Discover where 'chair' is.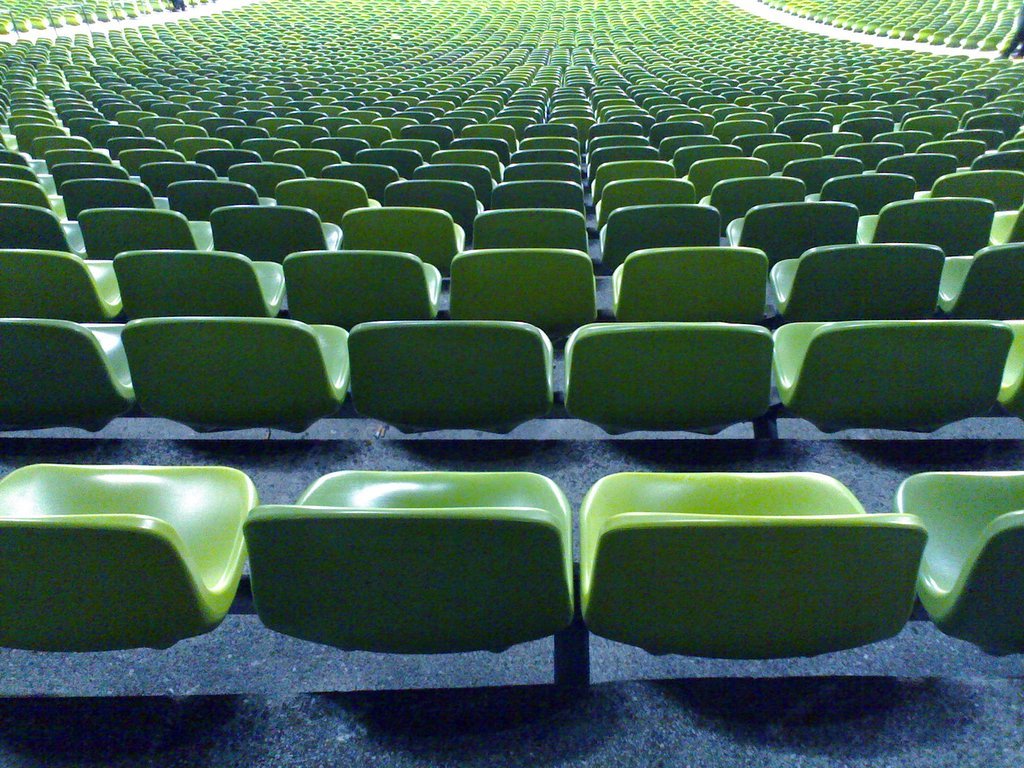
Discovered at [left=51, top=159, right=132, bottom=195].
